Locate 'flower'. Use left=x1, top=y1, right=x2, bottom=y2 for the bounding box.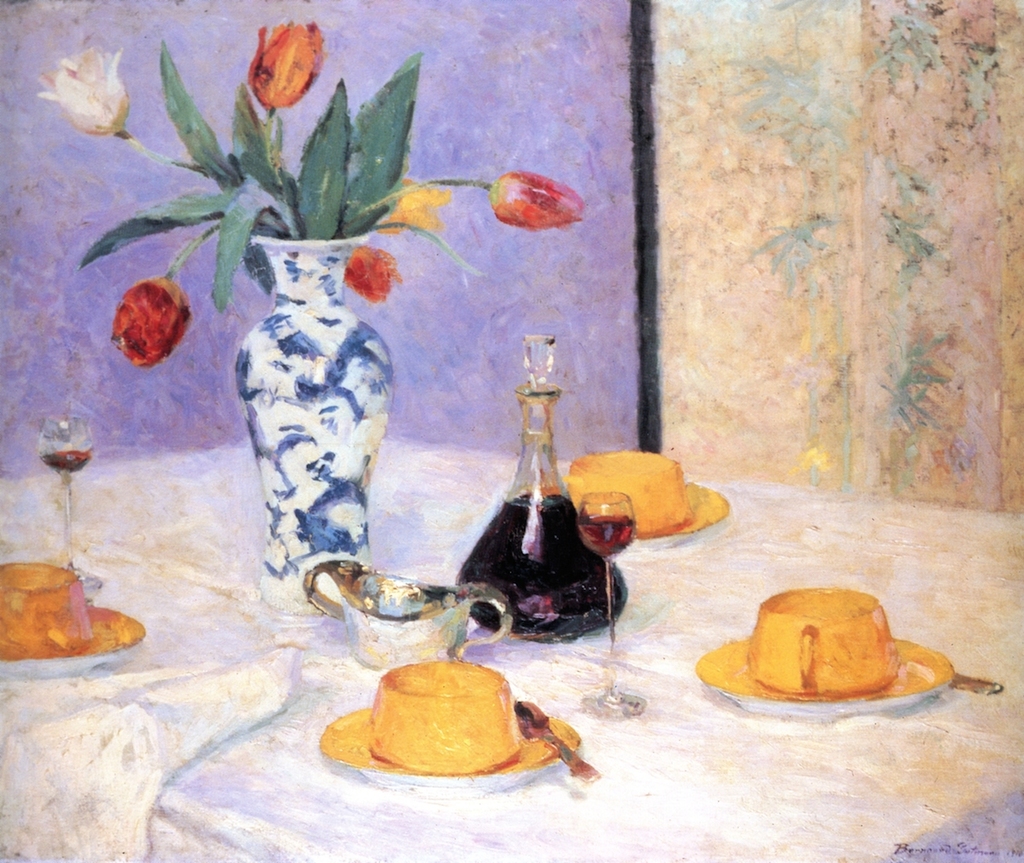
left=94, top=259, right=188, bottom=354.
